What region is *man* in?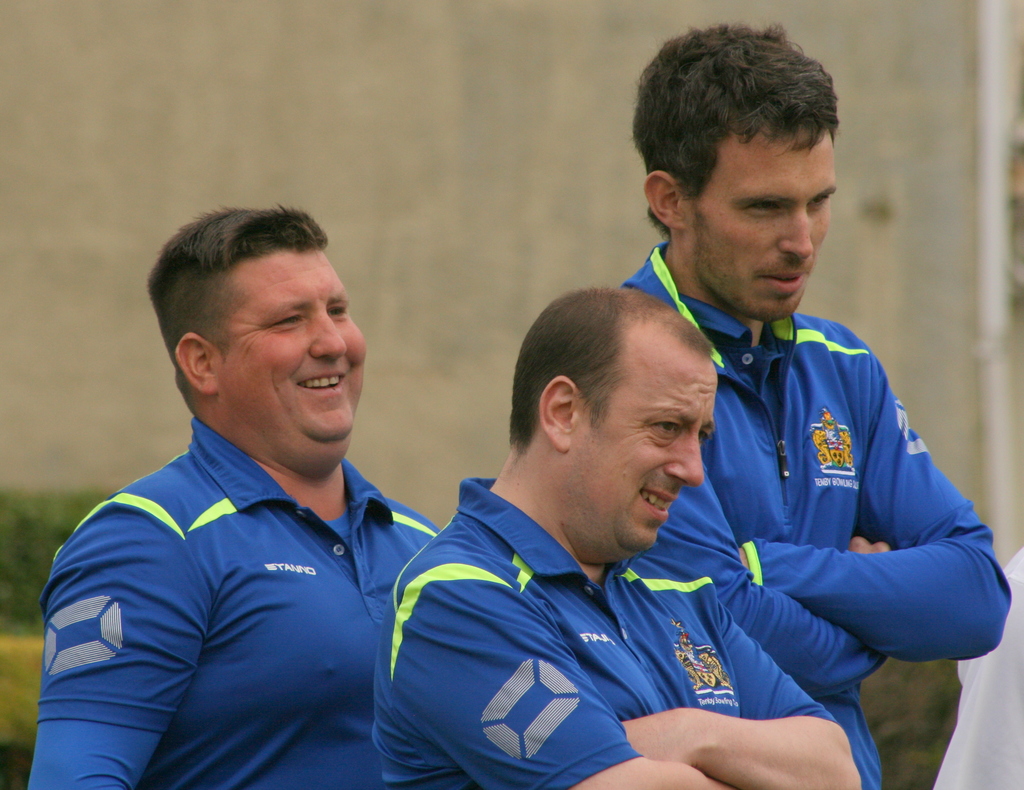
<box>362,284,867,789</box>.
